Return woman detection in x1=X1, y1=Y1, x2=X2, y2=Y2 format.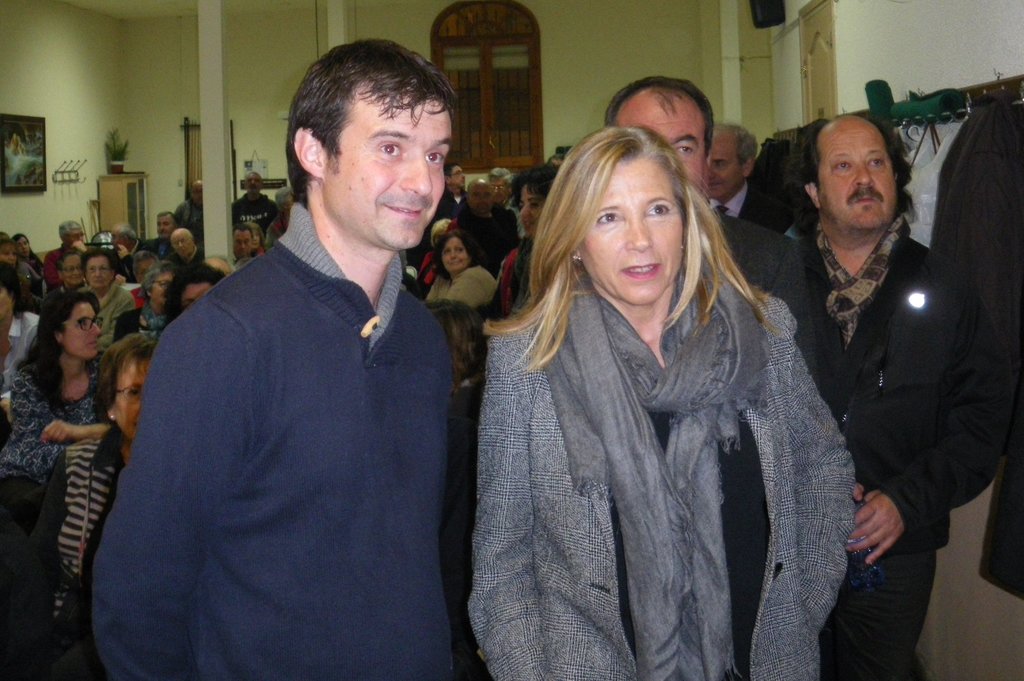
x1=74, y1=252, x2=133, y2=355.
